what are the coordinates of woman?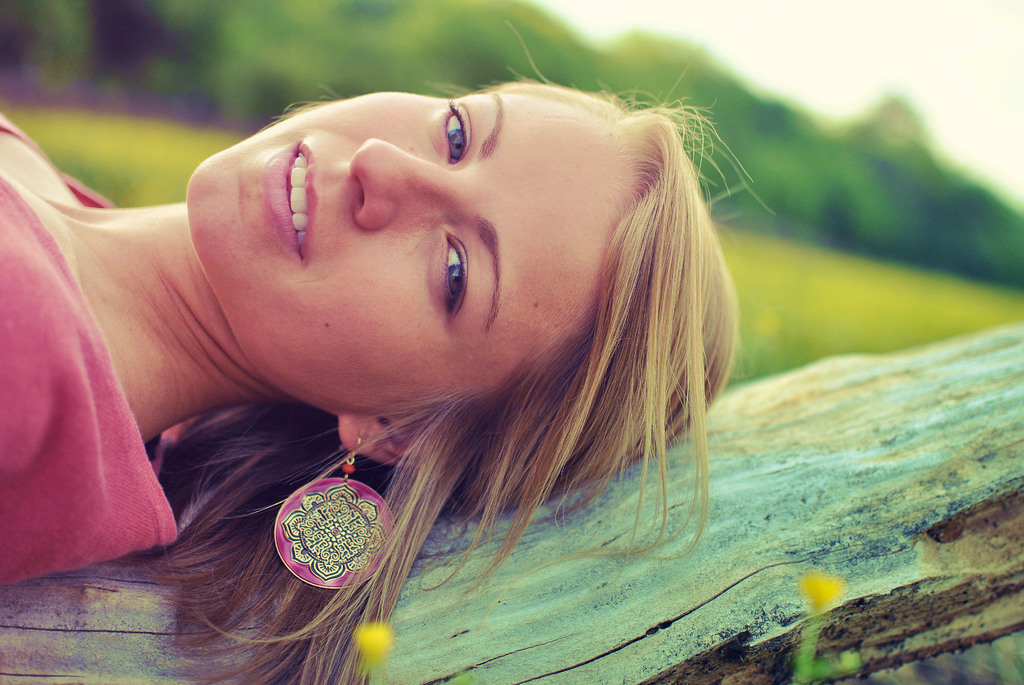
pyautogui.locateOnScreen(0, 29, 771, 684).
